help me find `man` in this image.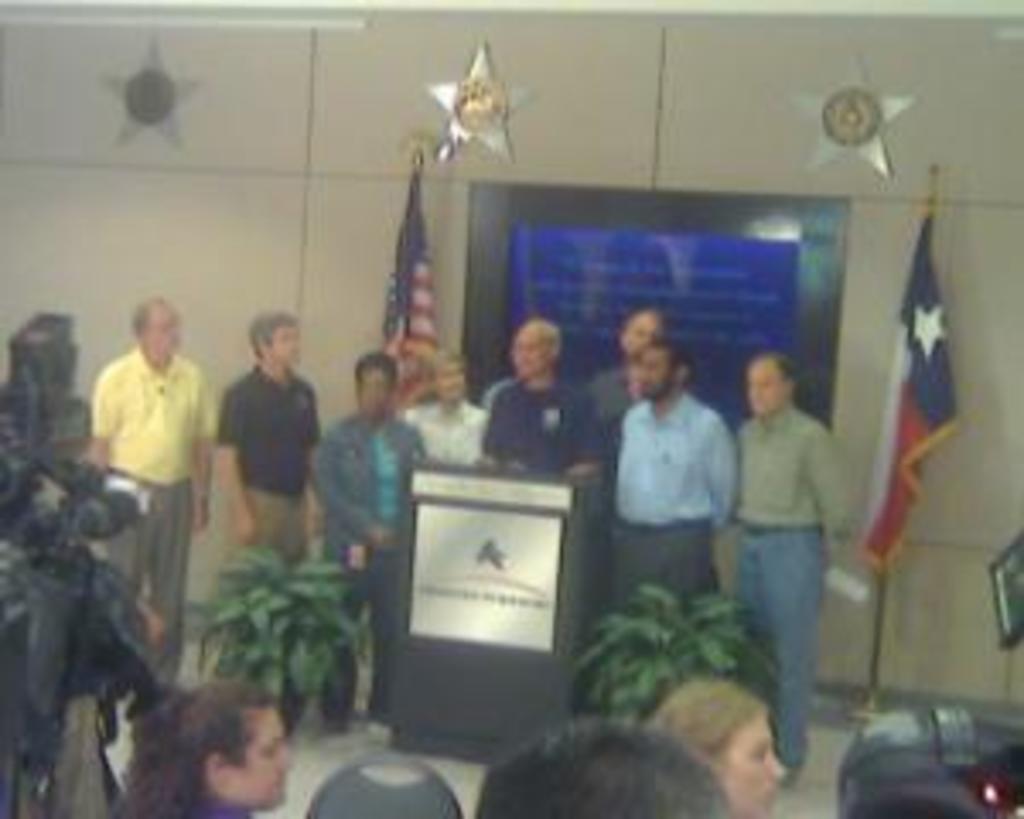
Found it: region(597, 328, 741, 720).
